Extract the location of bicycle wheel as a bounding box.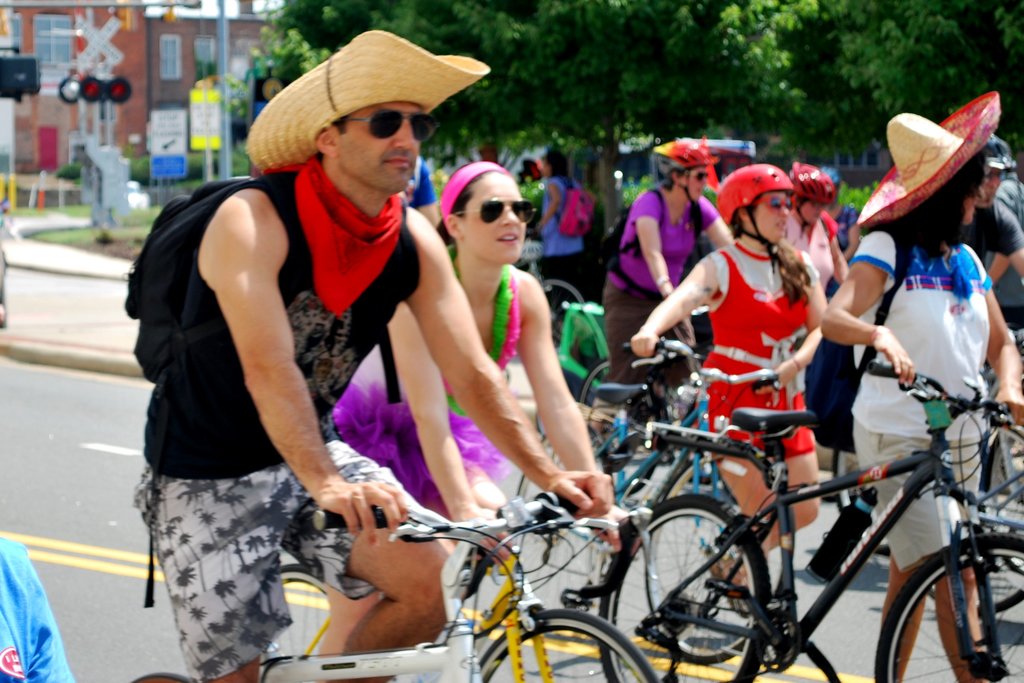
[599,494,769,682].
